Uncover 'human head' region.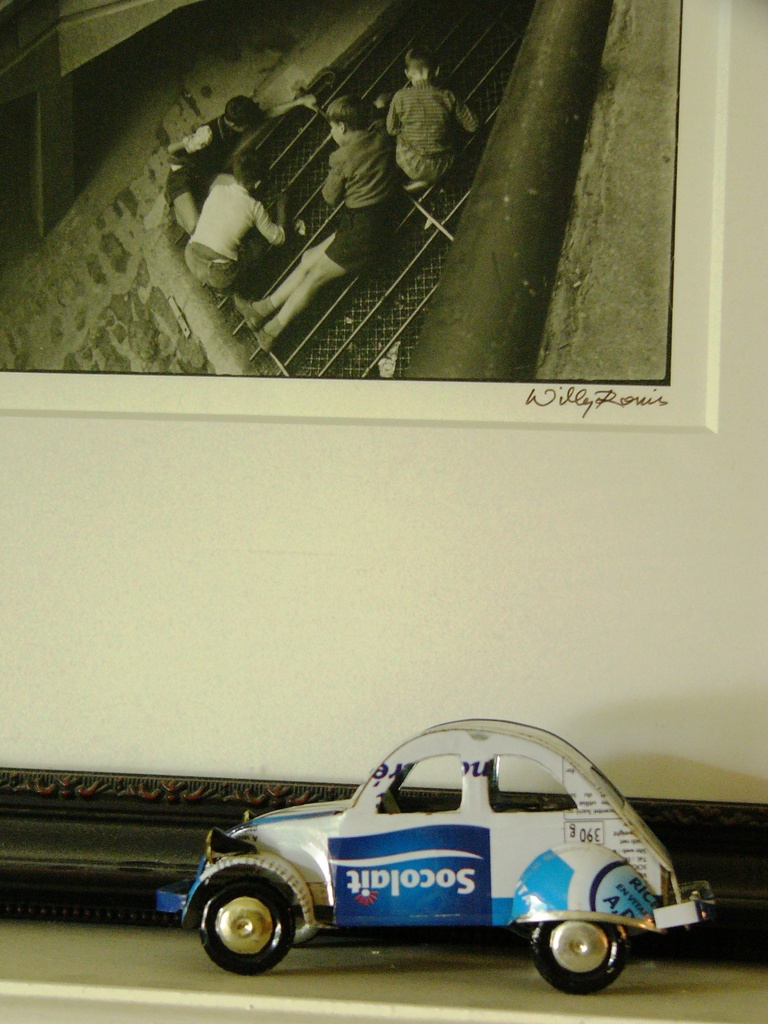
Uncovered: left=394, top=35, right=437, bottom=81.
